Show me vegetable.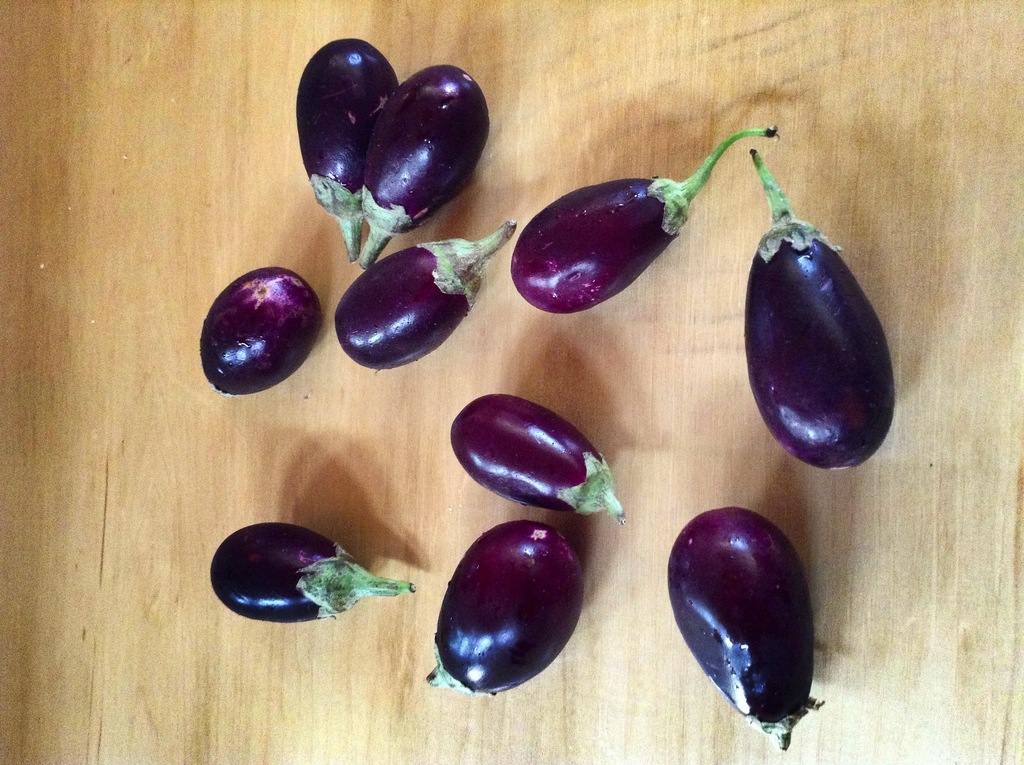
vegetable is here: {"x1": 510, "y1": 122, "x2": 779, "y2": 316}.
